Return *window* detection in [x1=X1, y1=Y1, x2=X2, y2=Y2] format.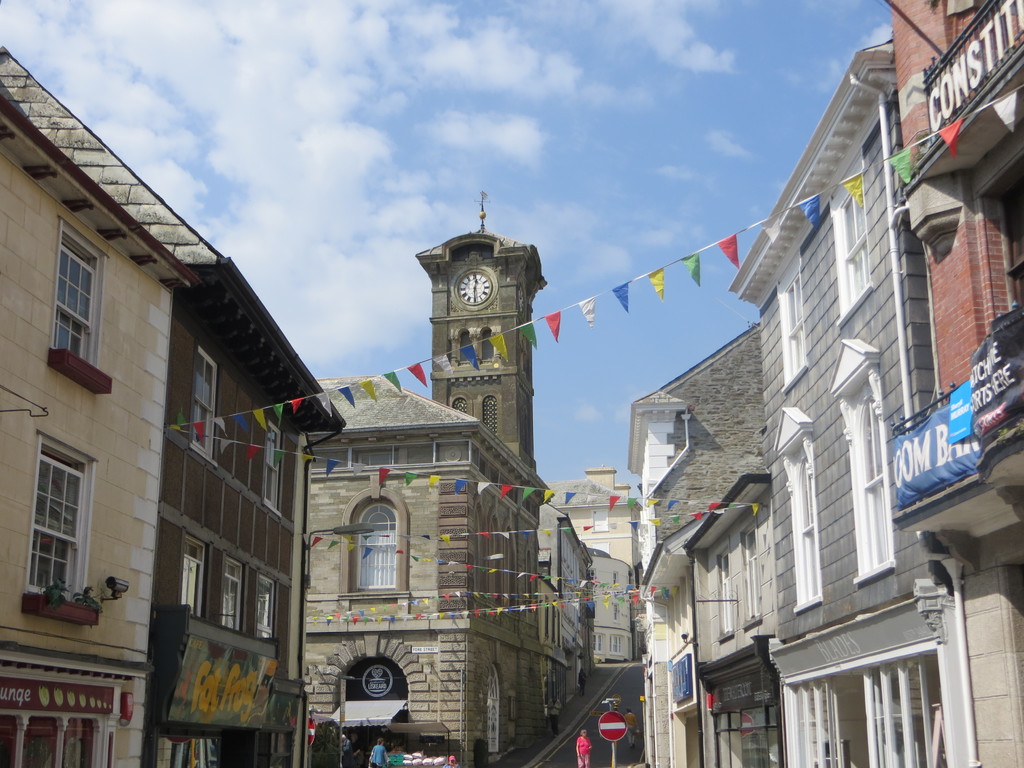
[x1=836, y1=360, x2=897, y2=582].
